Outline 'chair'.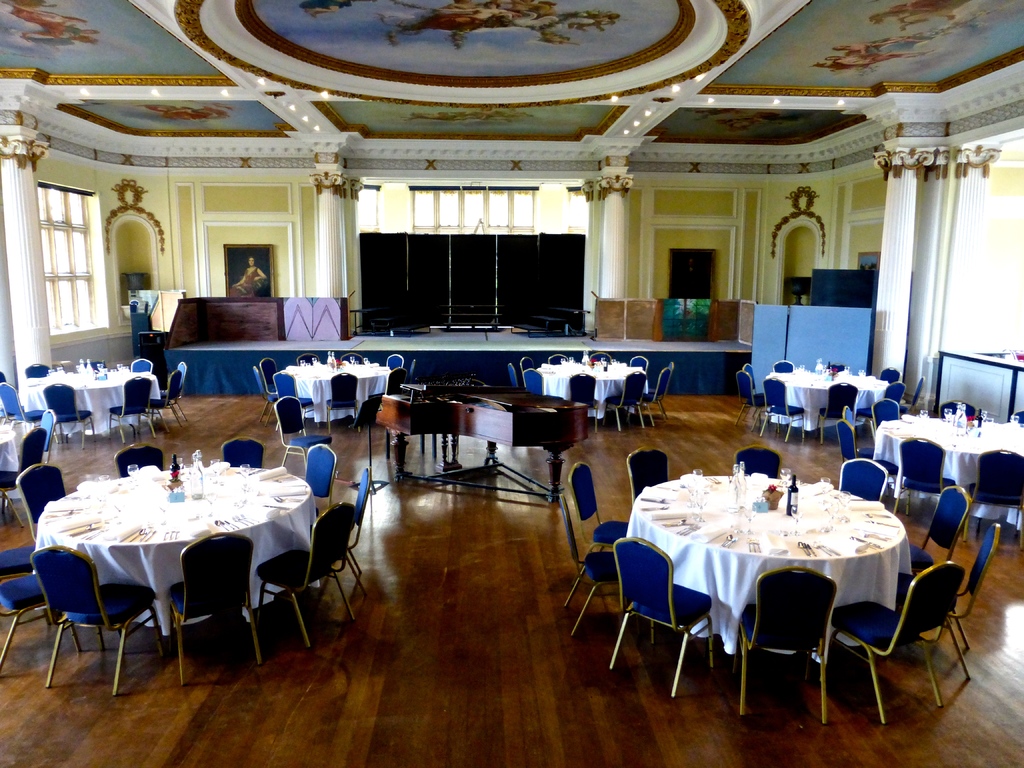
Outline: <bbox>325, 373, 358, 435</bbox>.
